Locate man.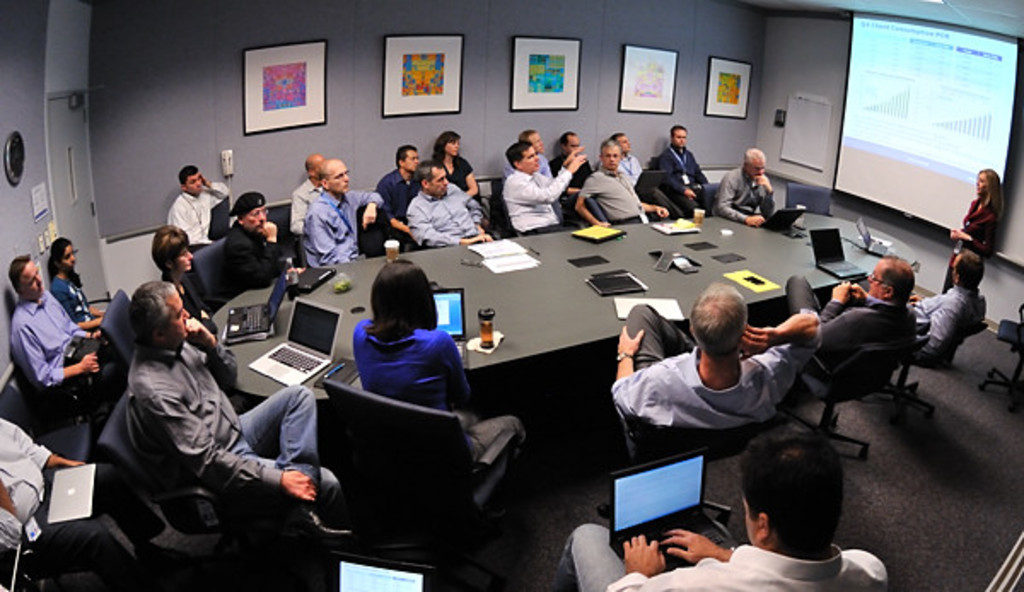
Bounding box: x1=290, y1=150, x2=328, y2=235.
